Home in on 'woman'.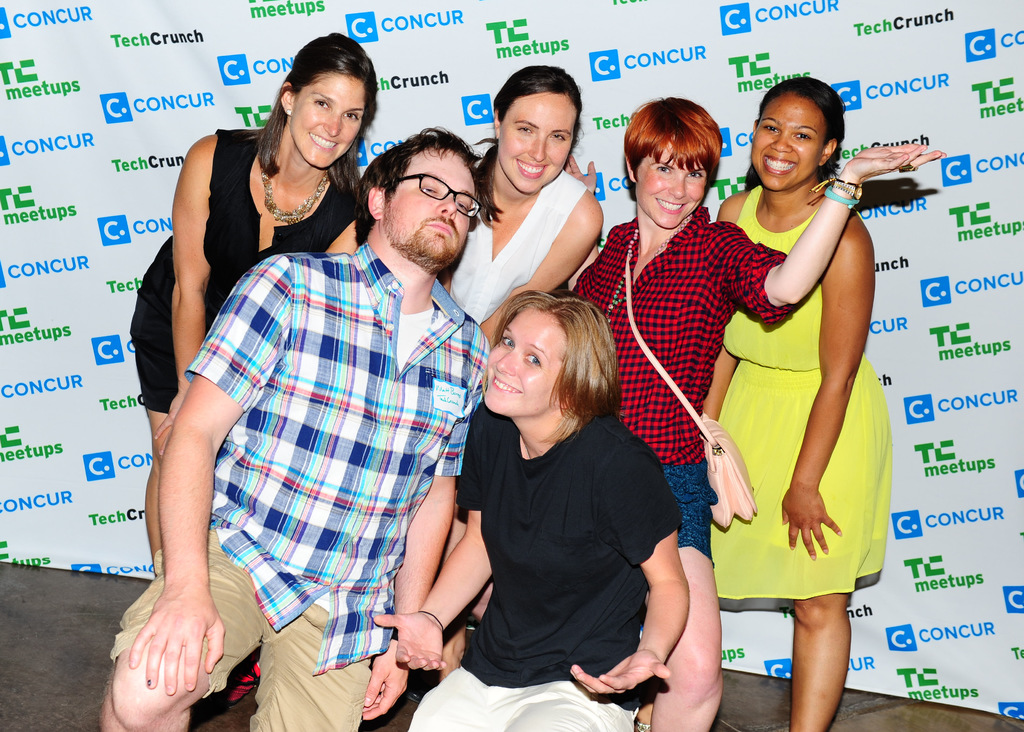
Homed in at <bbox>431, 65, 606, 347</bbox>.
